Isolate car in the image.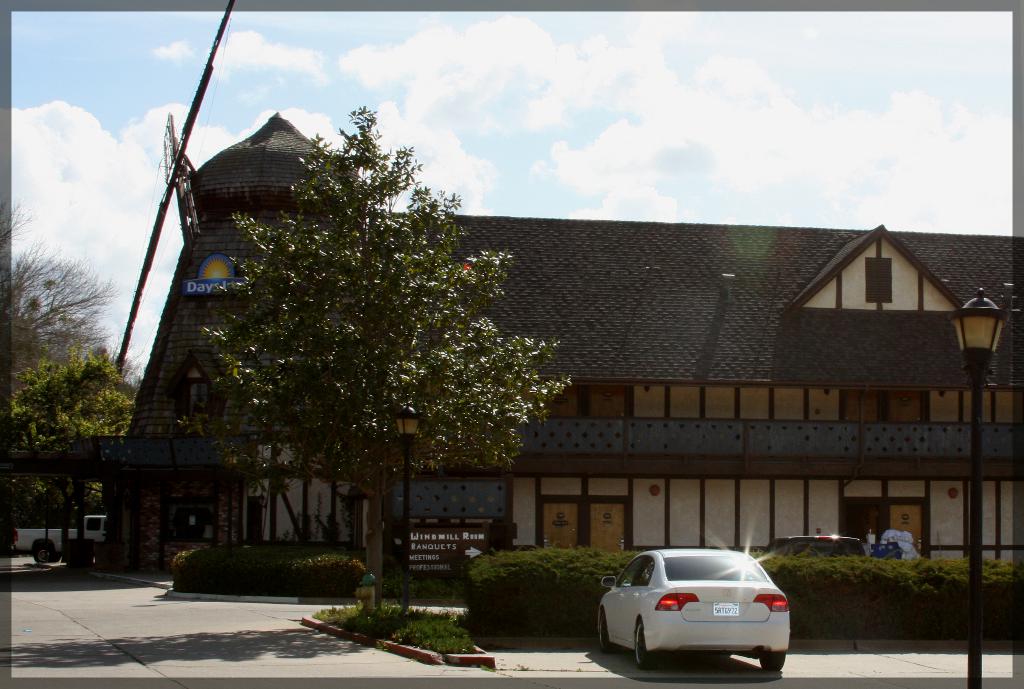
Isolated region: bbox(597, 550, 790, 672).
